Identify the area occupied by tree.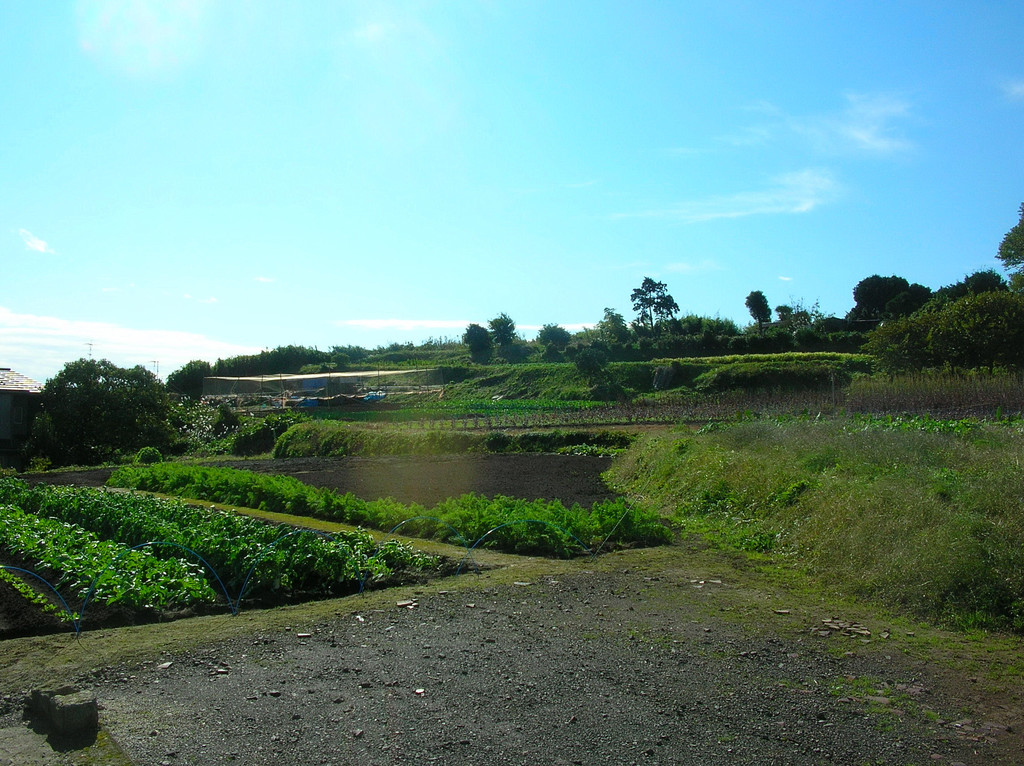
Area: <region>992, 202, 1023, 271</region>.
